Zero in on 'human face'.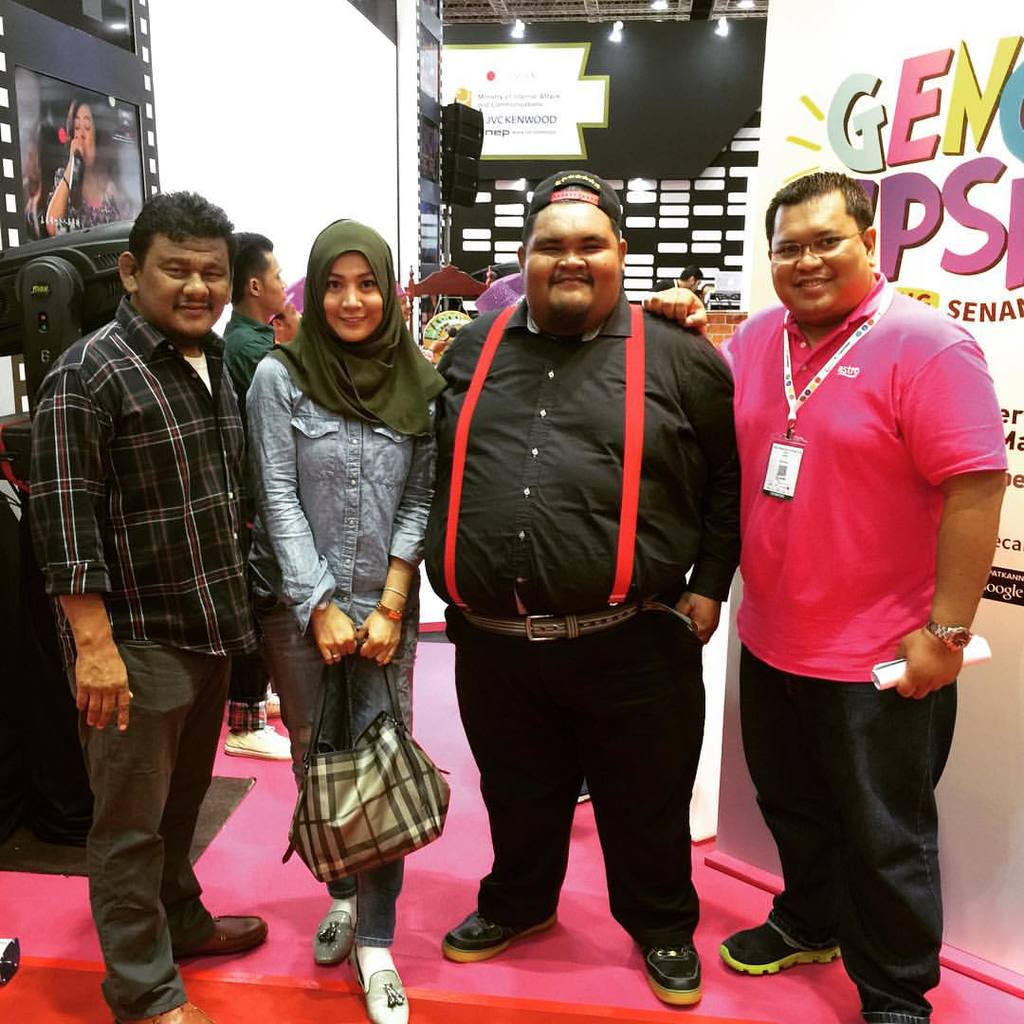
Zeroed in: (770,205,870,311).
